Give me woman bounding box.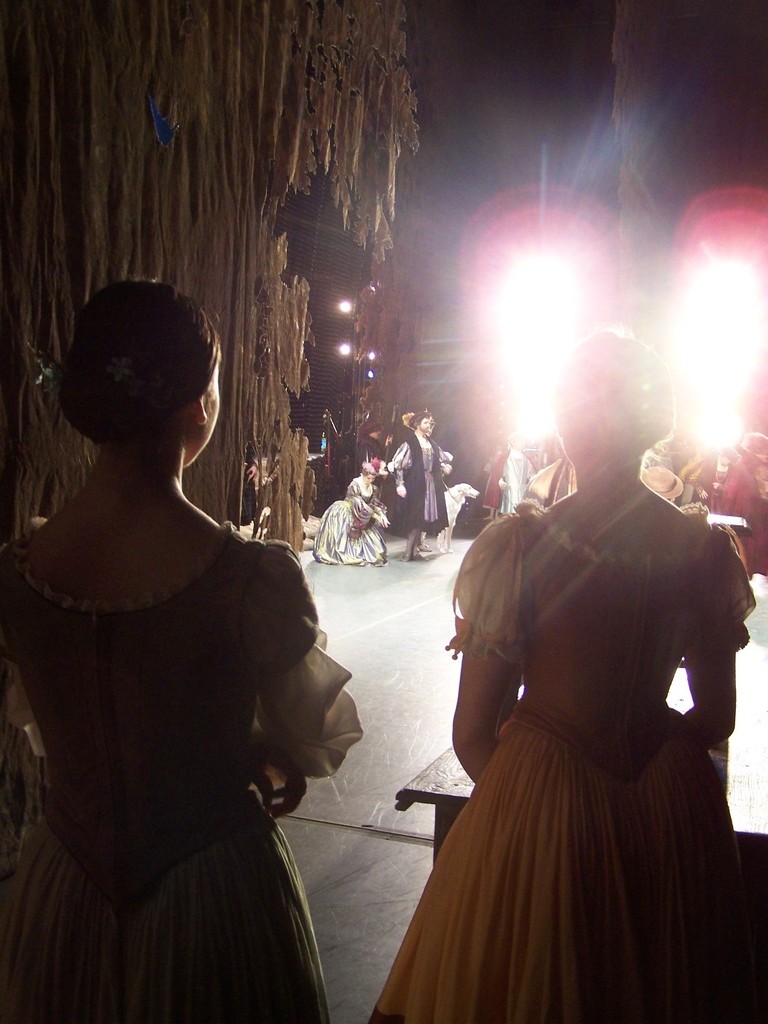
bbox=(388, 409, 444, 563).
